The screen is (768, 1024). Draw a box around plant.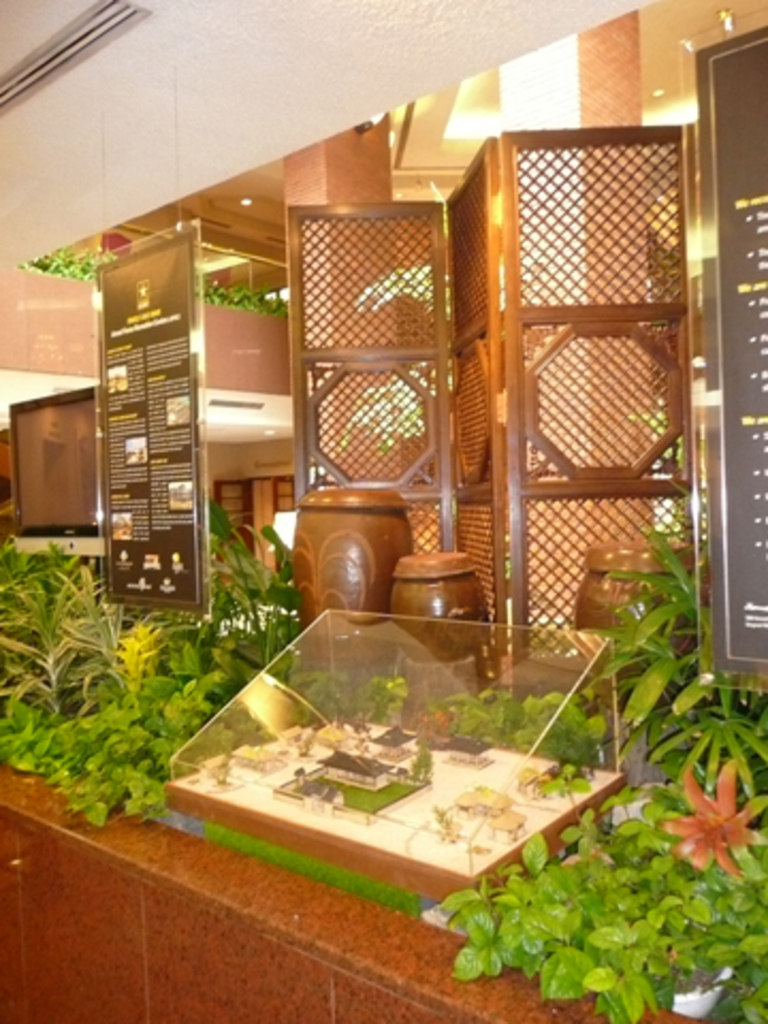
box=[0, 540, 171, 719].
